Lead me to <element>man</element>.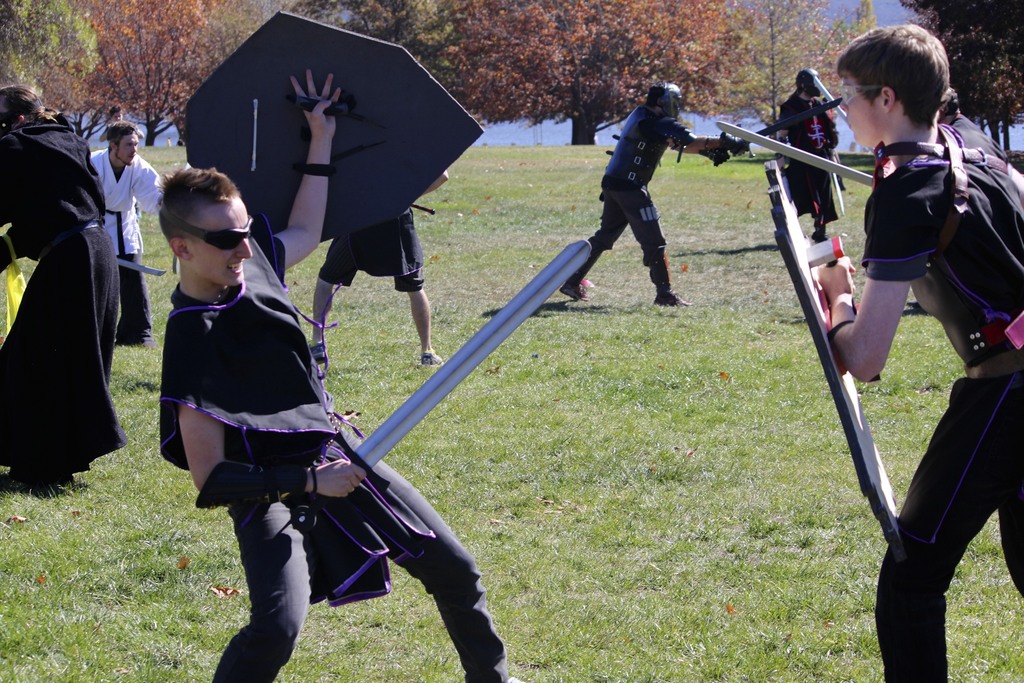
Lead to rect(814, 21, 1023, 682).
